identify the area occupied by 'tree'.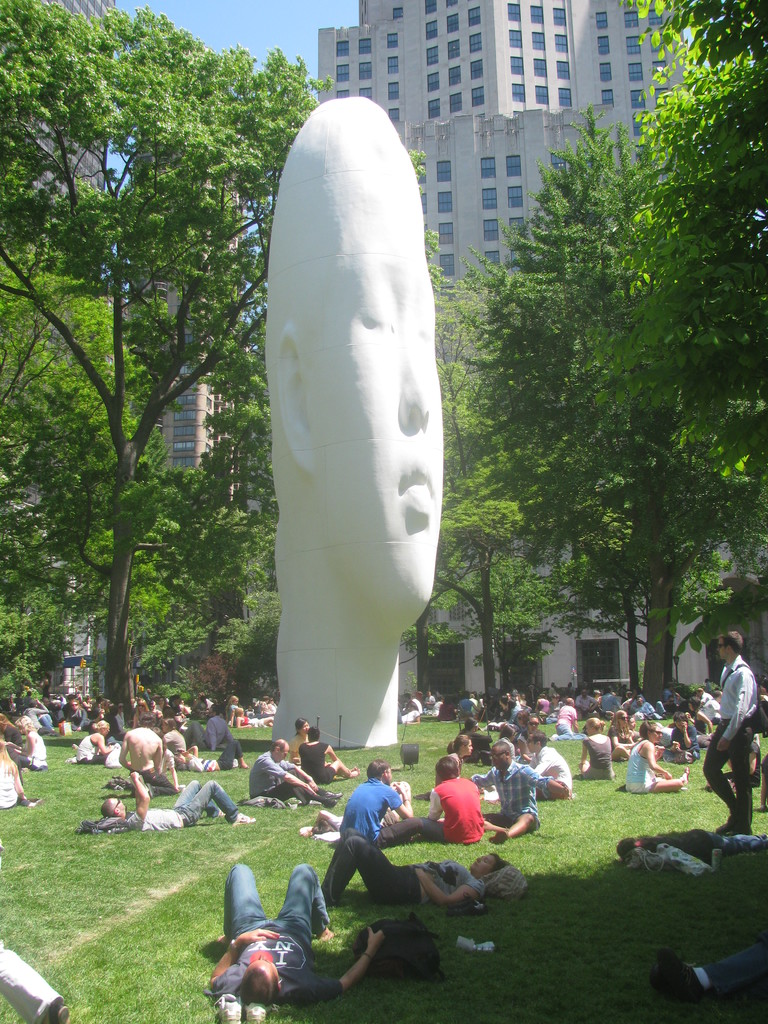
Area: [111, 535, 214, 685].
